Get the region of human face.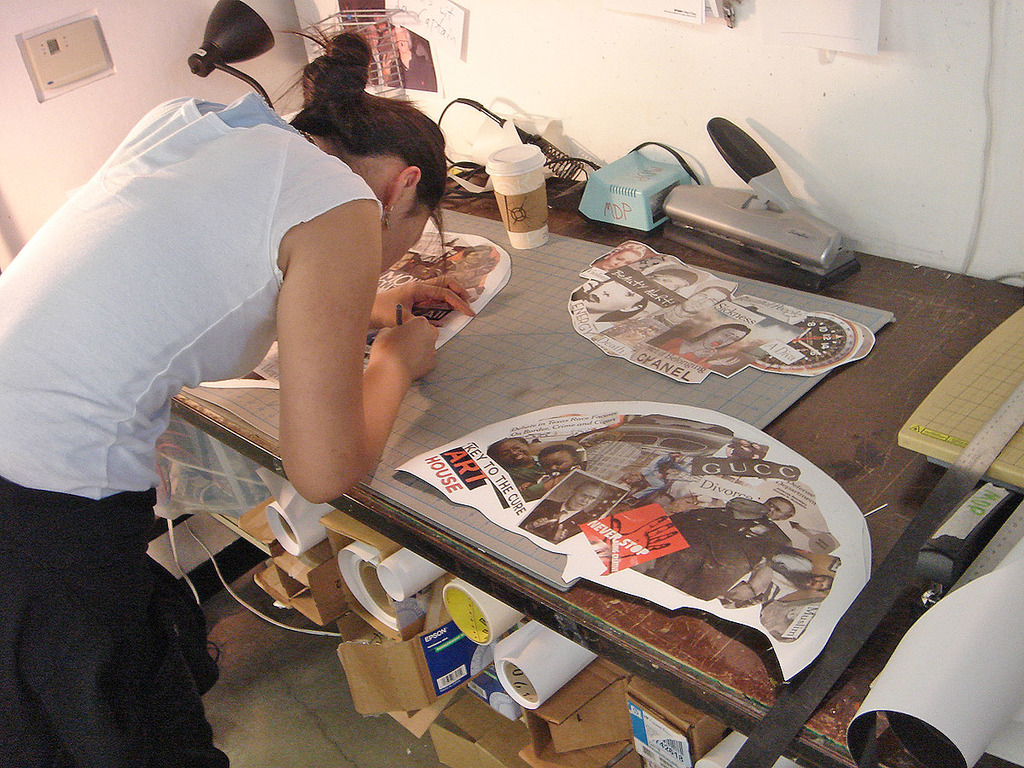
[left=567, top=485, right=603, bottom=516].
